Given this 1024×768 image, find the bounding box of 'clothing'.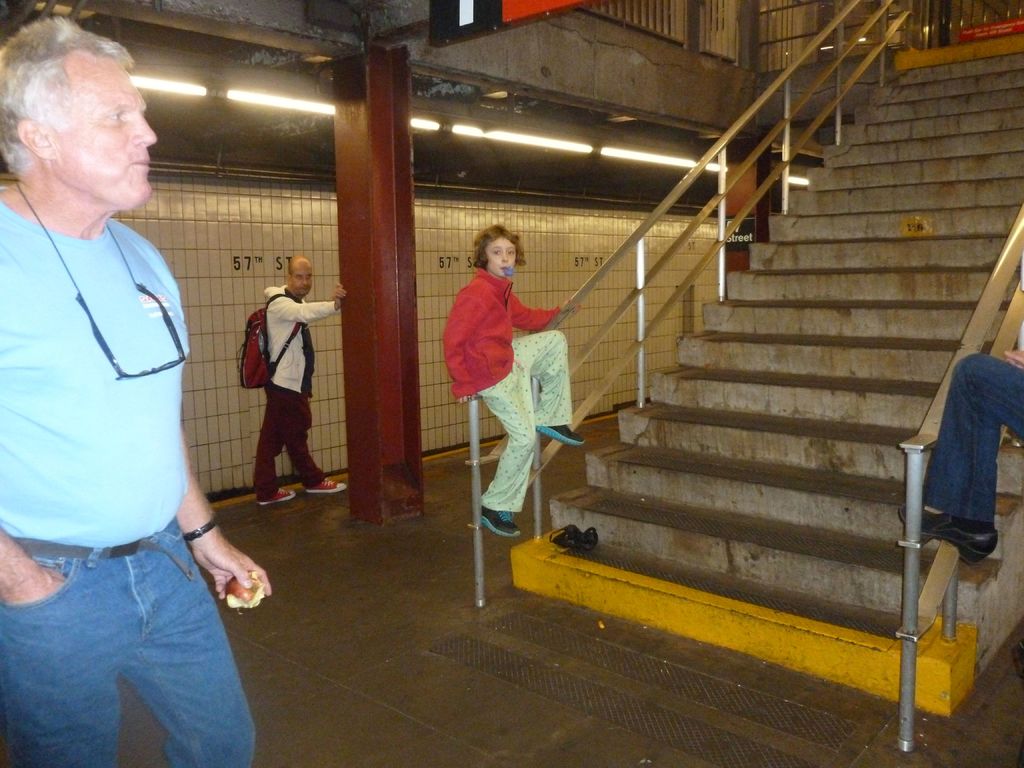
locate(441, 244, 564, 522).
